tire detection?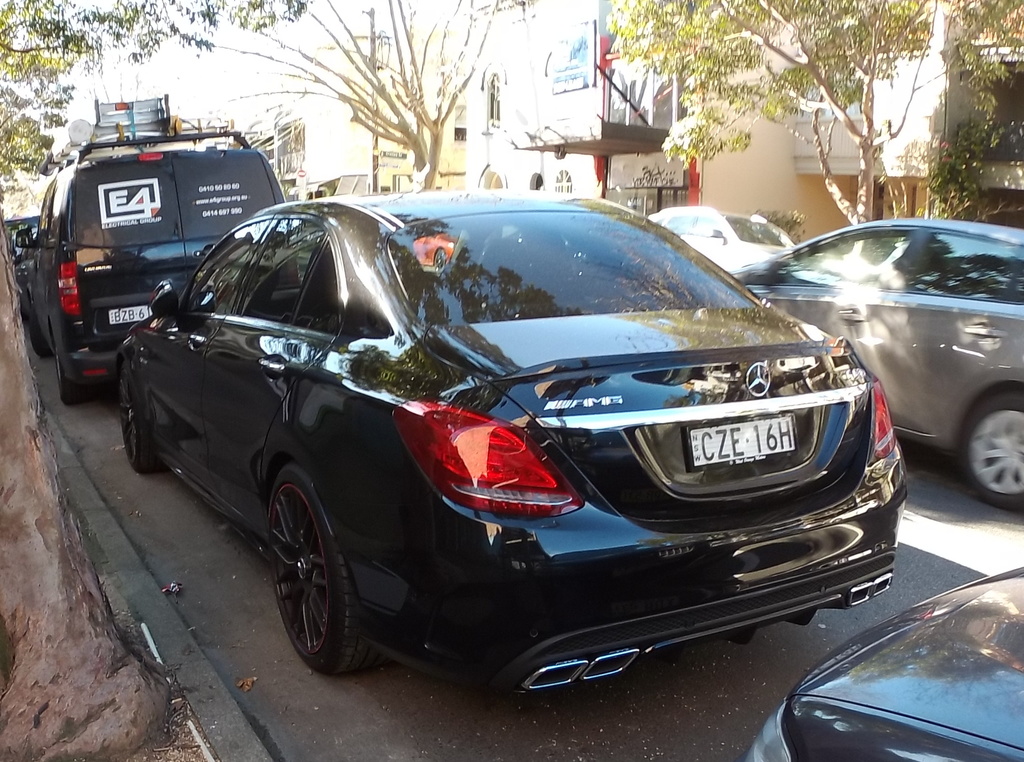
<region>54, 348, 83, 403</region>
